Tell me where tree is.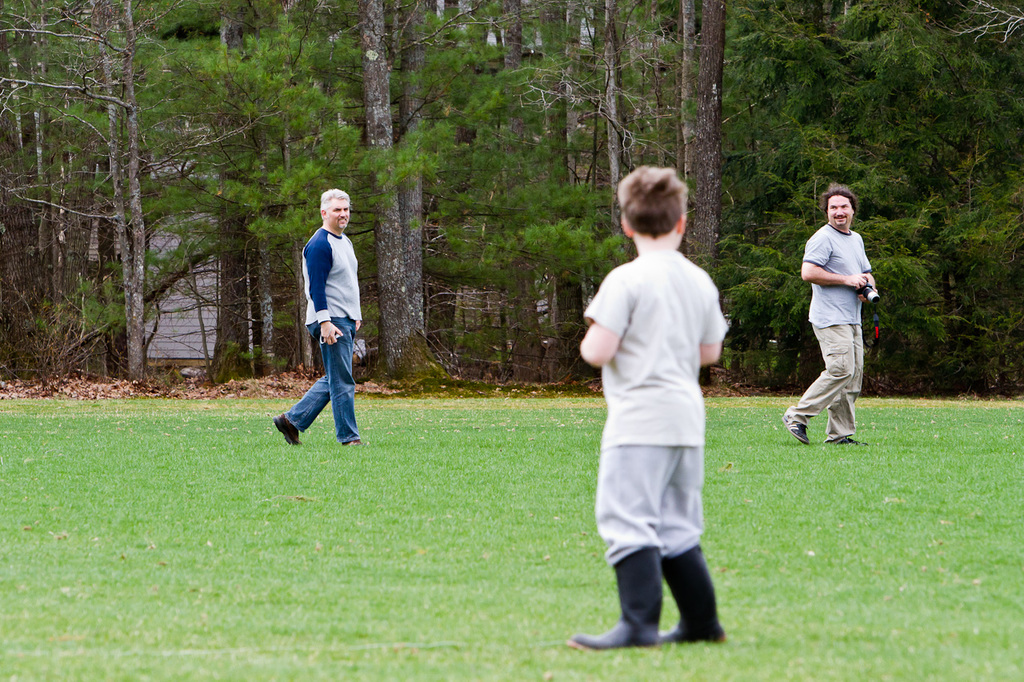
tree is at BBox(229, 0, 450, 381).
